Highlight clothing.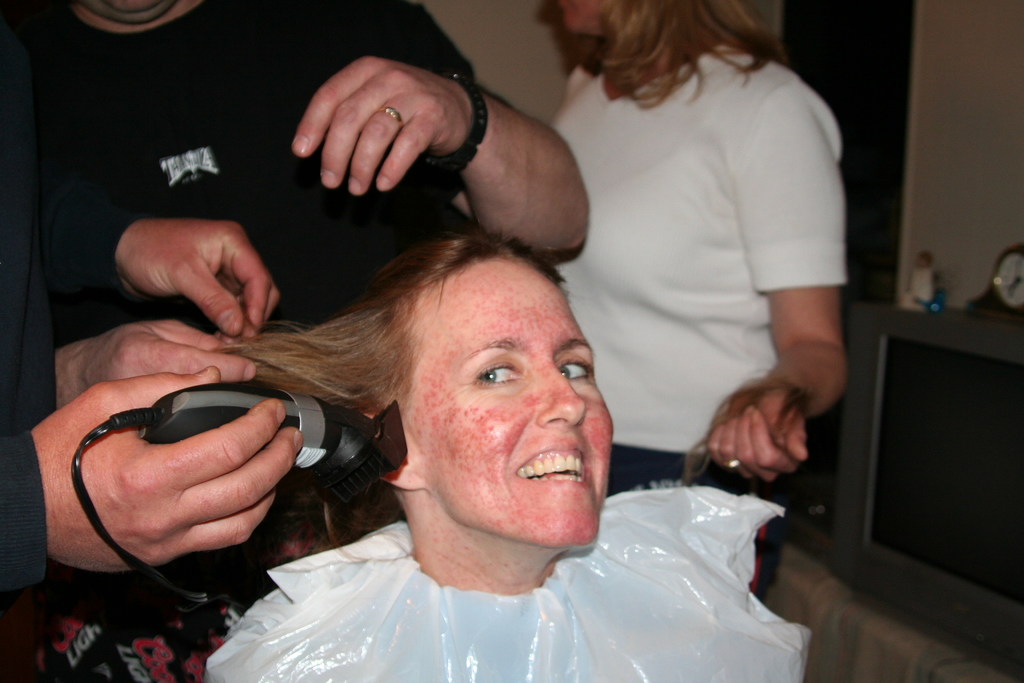
Highlighted region: 11 0 478 331.
